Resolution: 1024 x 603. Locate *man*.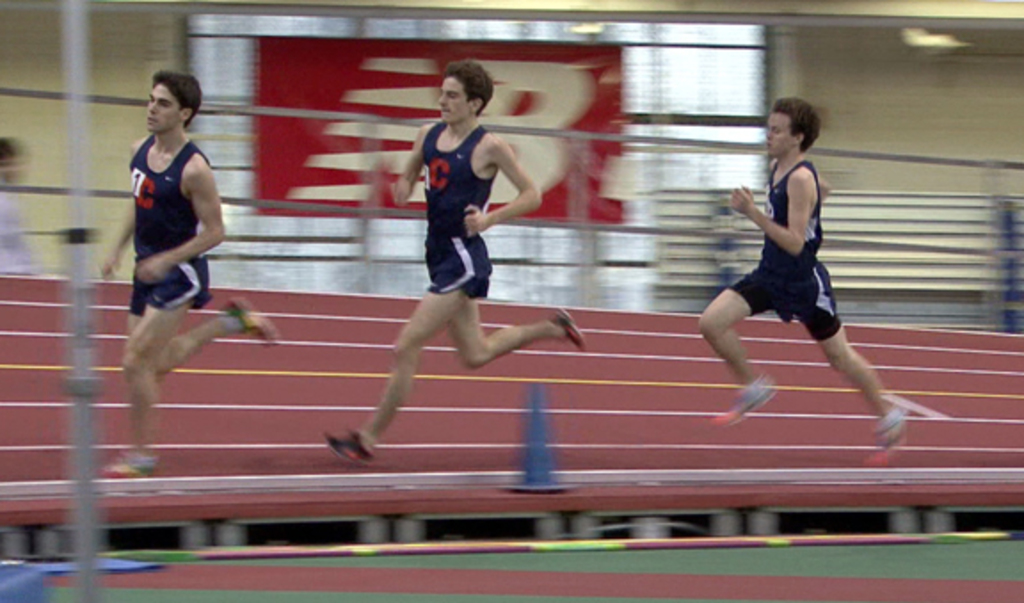
{"x1": 96, "y1": 53, "x2": 236, "y2": 461}.
